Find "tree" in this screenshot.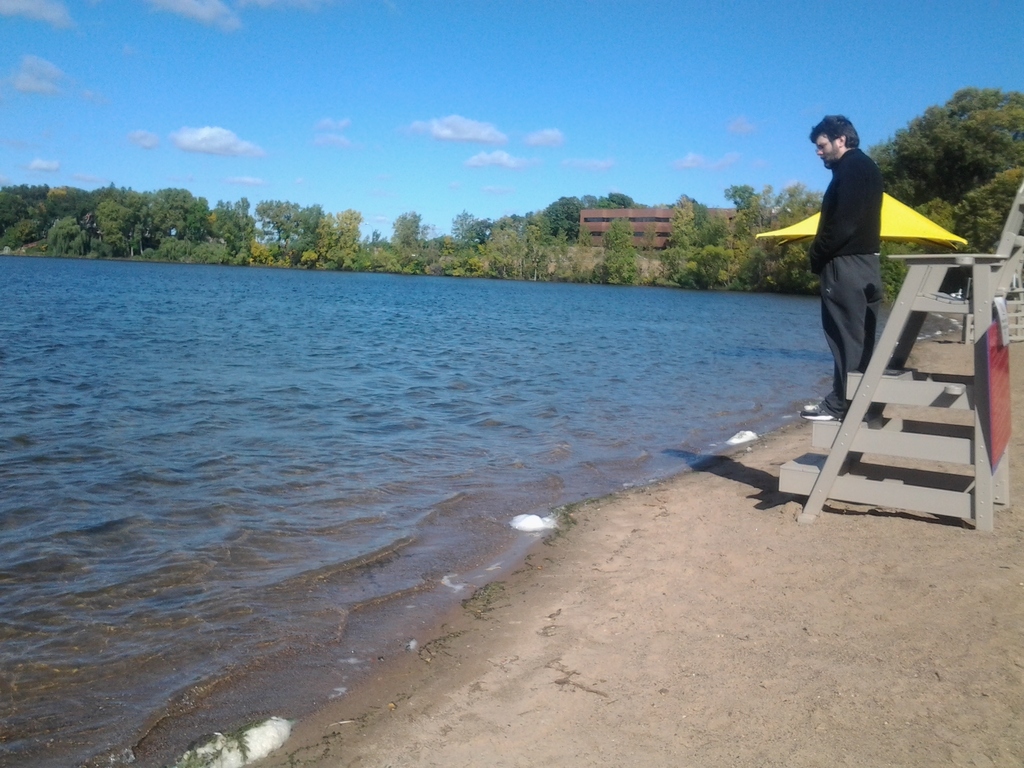
The bounding box for "tree" is x1=654, y1=193, x2=733, y2=287.
